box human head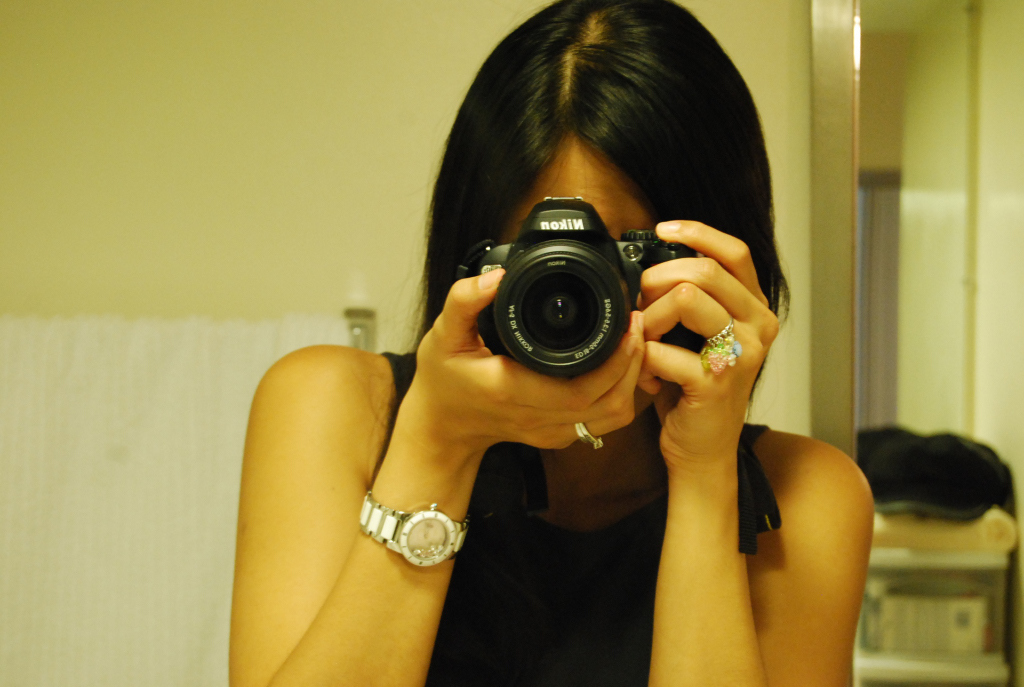
(left=429, top=0, right=769, bottom=457)
